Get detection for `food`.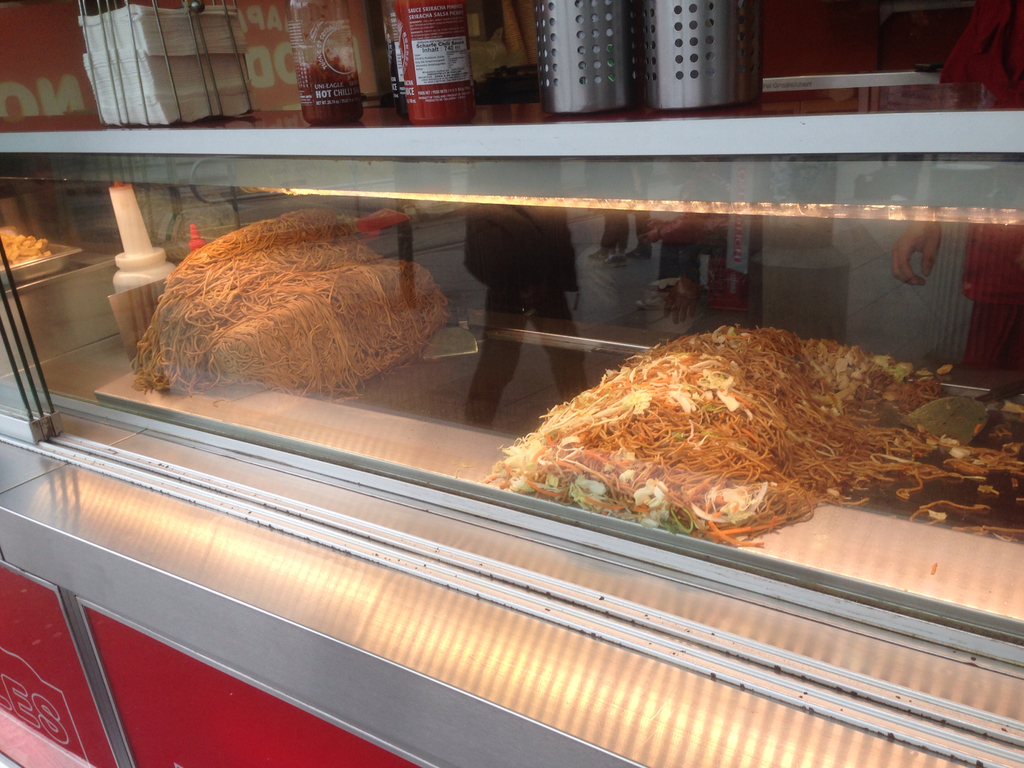
Detection: x1=130 y1=206 x2=455 y2=403.
